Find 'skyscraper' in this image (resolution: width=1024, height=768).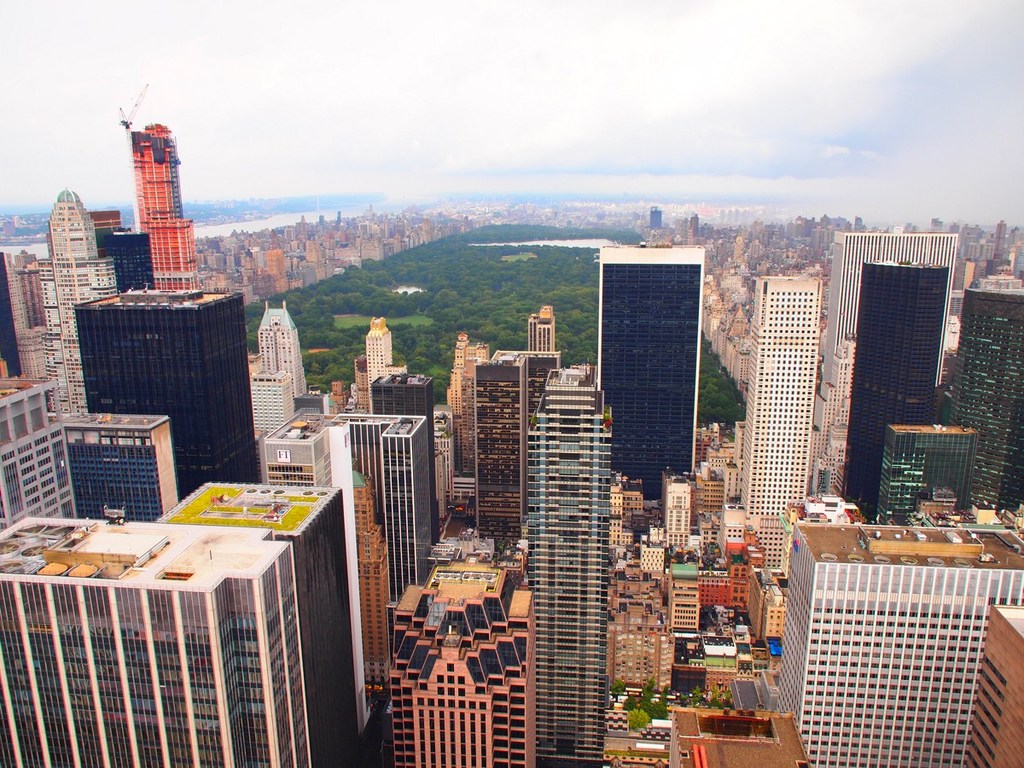
{"left": 370, "top": 369, "right": 441, "bottom": 536}.
